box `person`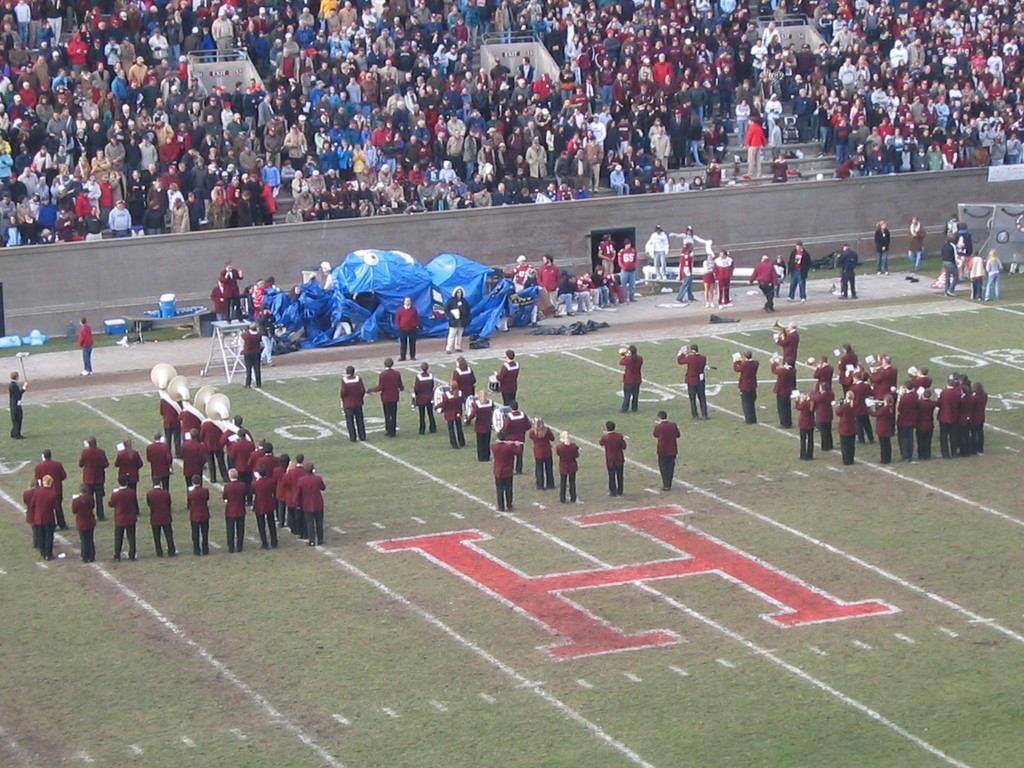
Rect(66, 481, 99, 560)
